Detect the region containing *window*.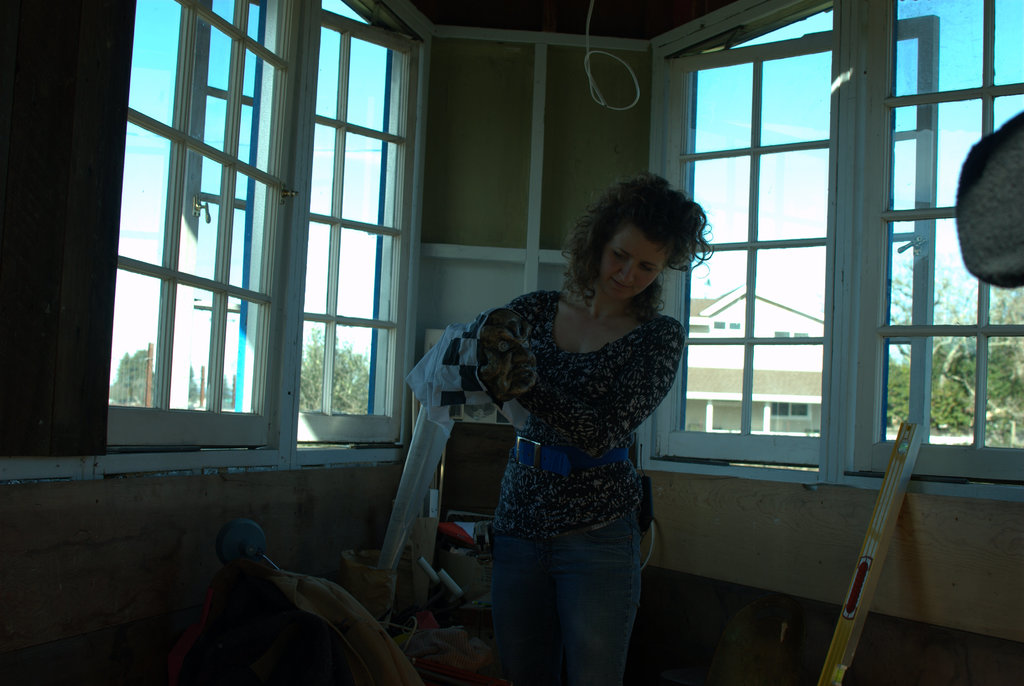
[x1=642, y1=0, x2=1023, y2=504].
